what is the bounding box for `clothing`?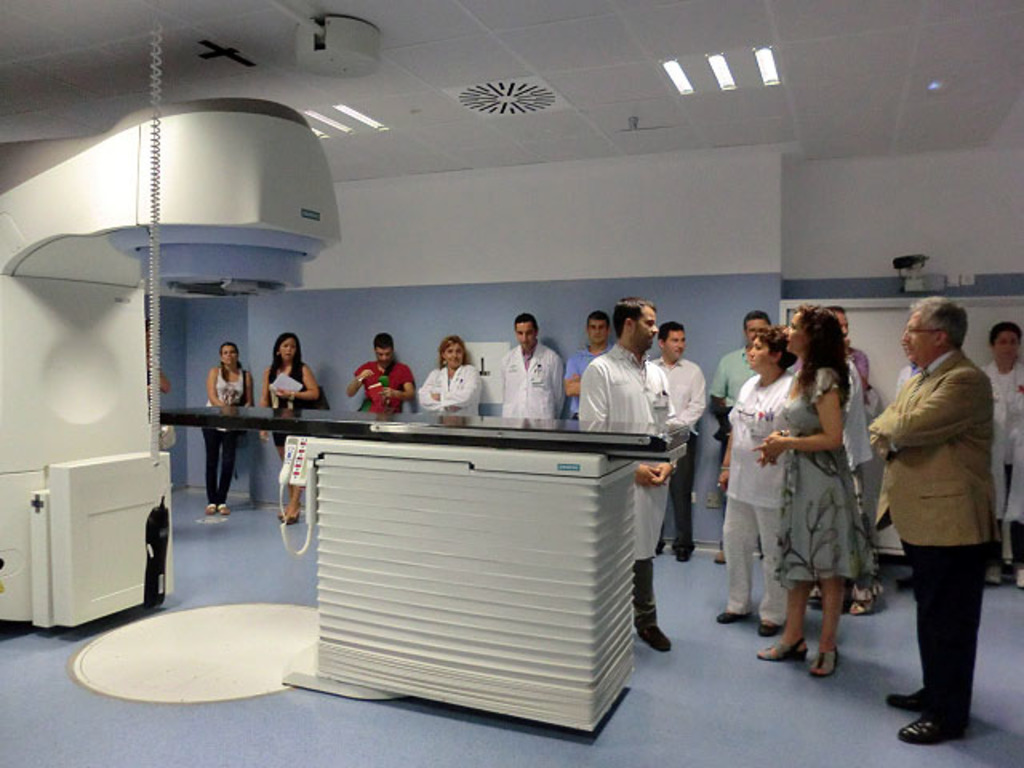
<region>581, 349, 678, 622</region>.
